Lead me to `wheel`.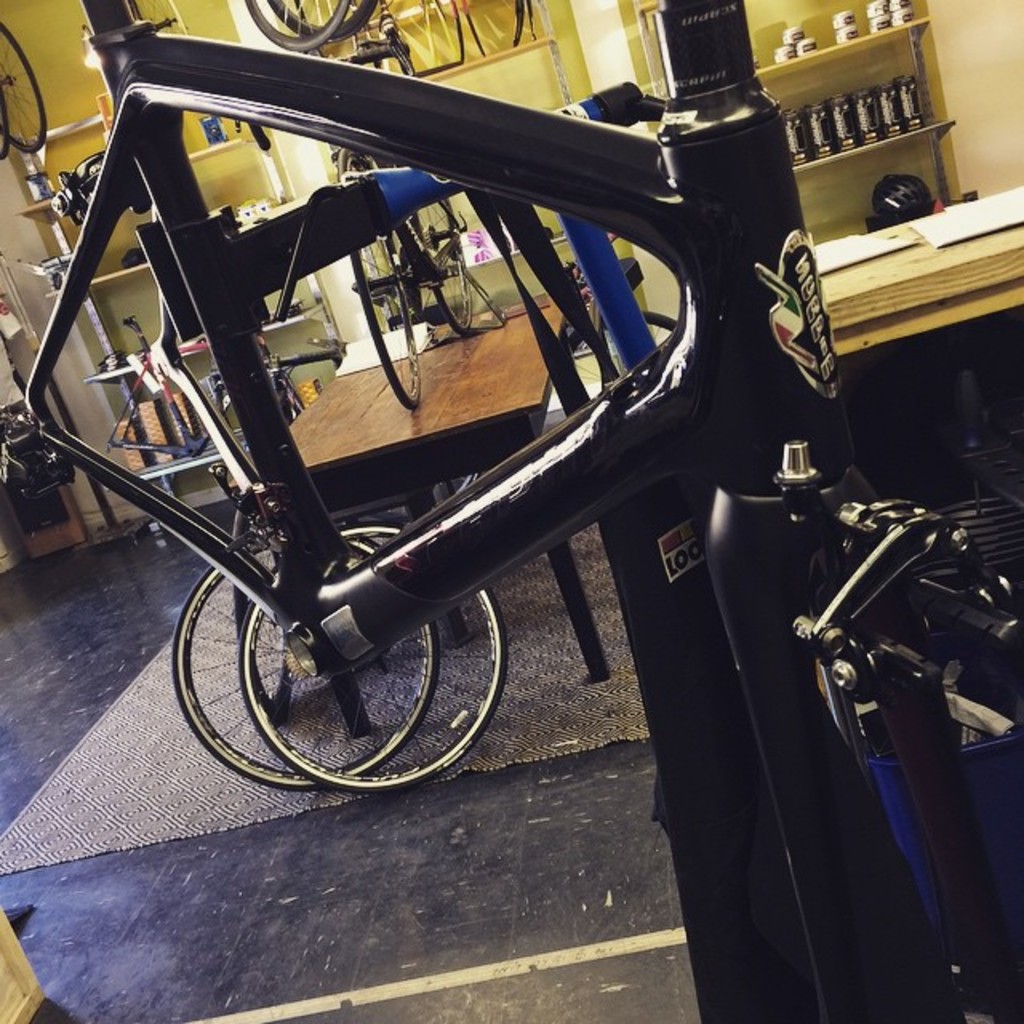
Lead to left=331, top=142, right=422, bottom=413.
